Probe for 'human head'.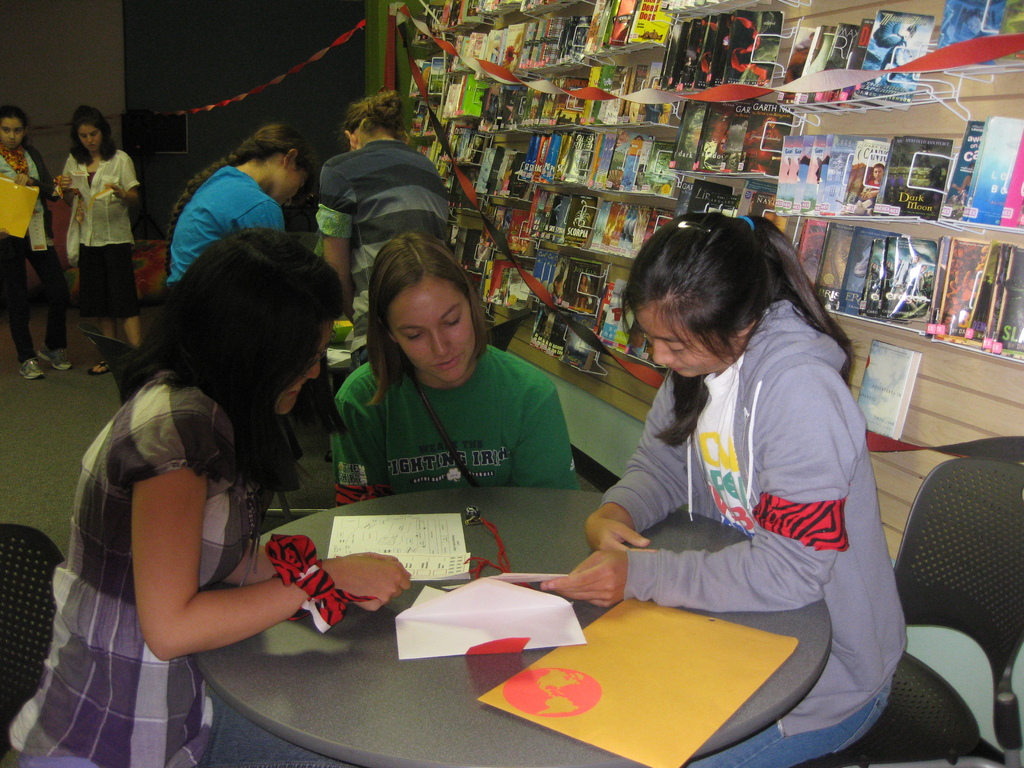
Probe result: 0:111:31:148.
